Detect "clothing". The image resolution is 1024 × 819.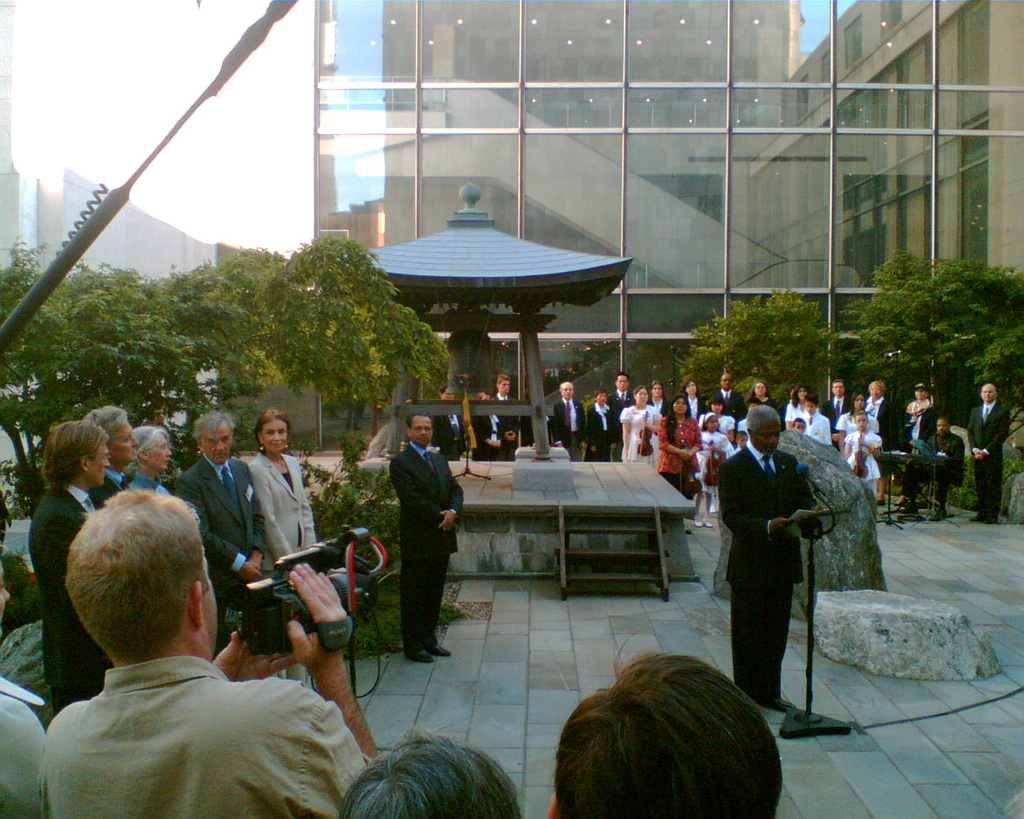
select_region(0, 679, 45, 818).
